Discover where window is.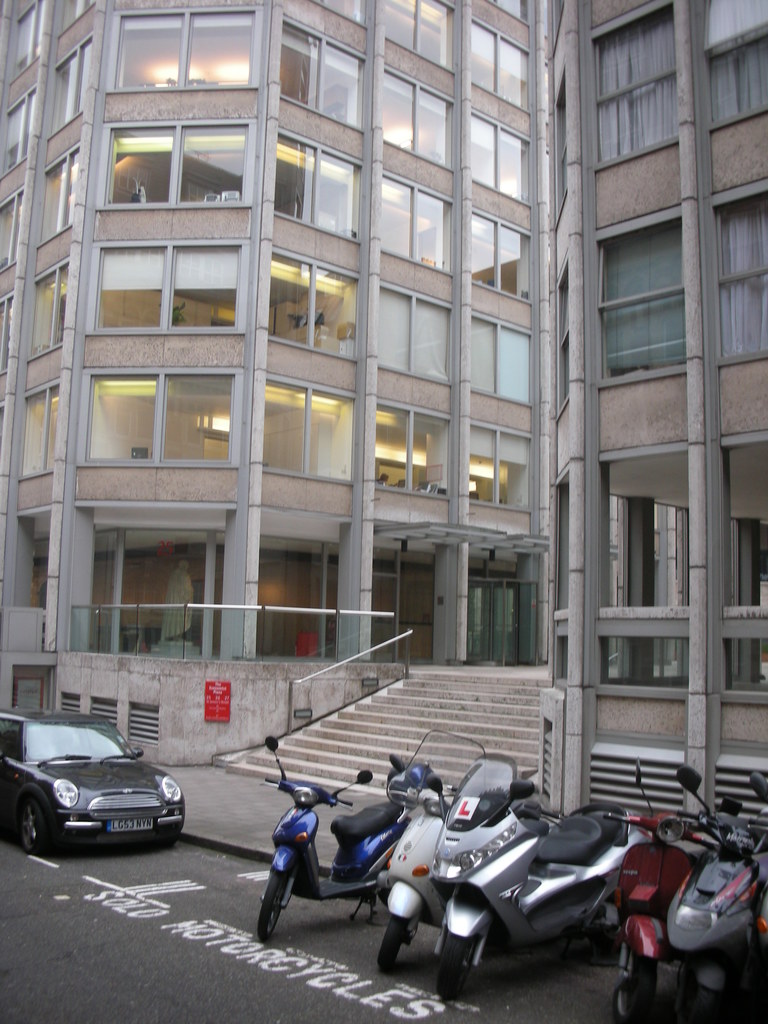
Discovered at [x1=269, y1=10, x2=374, y2=138].
